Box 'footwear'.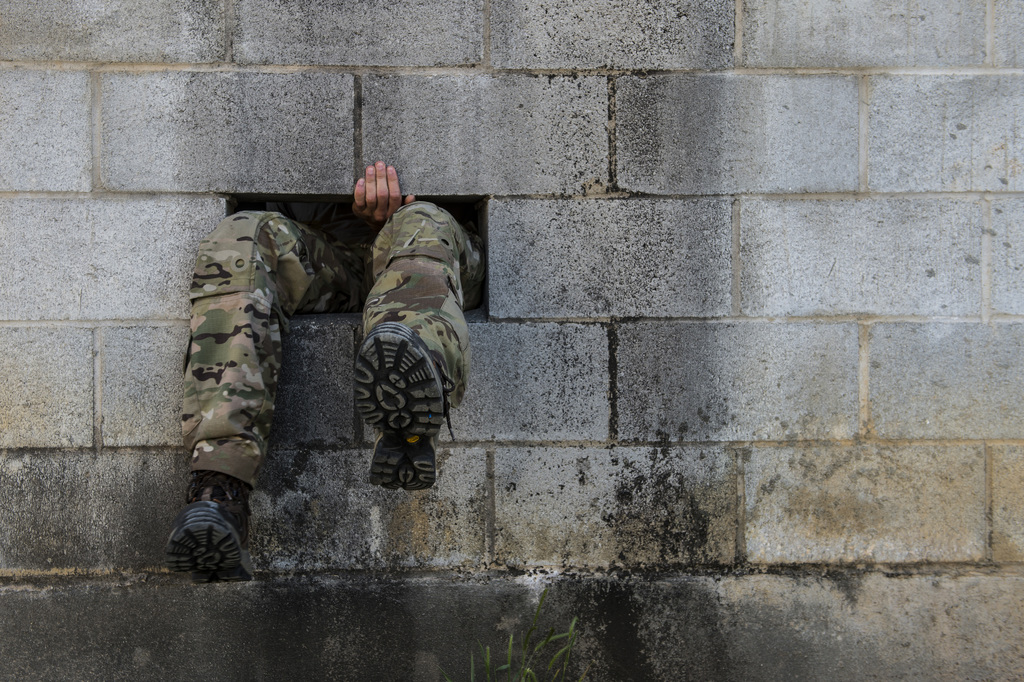
x1=169, y1=500, x2=257, y2=583.
